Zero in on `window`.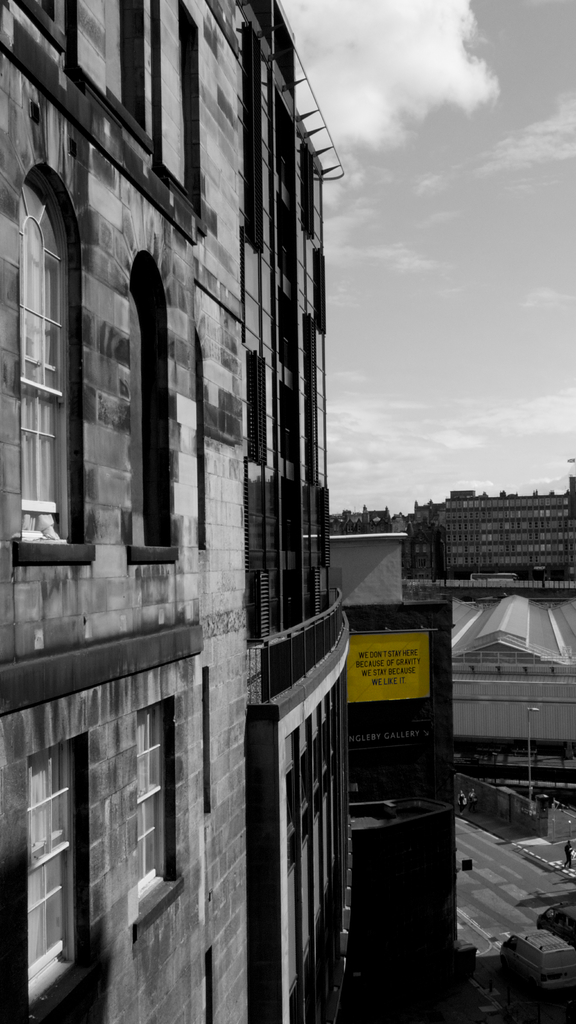
Zeroed in: rect(232, 28, 267, 253).
